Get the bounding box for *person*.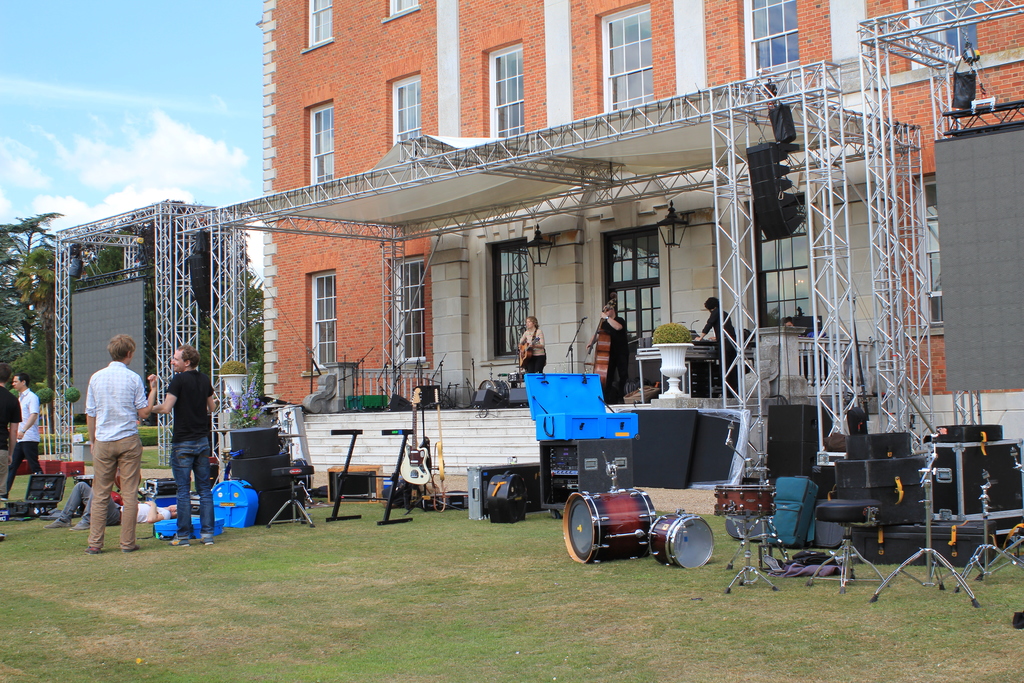
[left=149, top=346, right=220, bottom=546].
